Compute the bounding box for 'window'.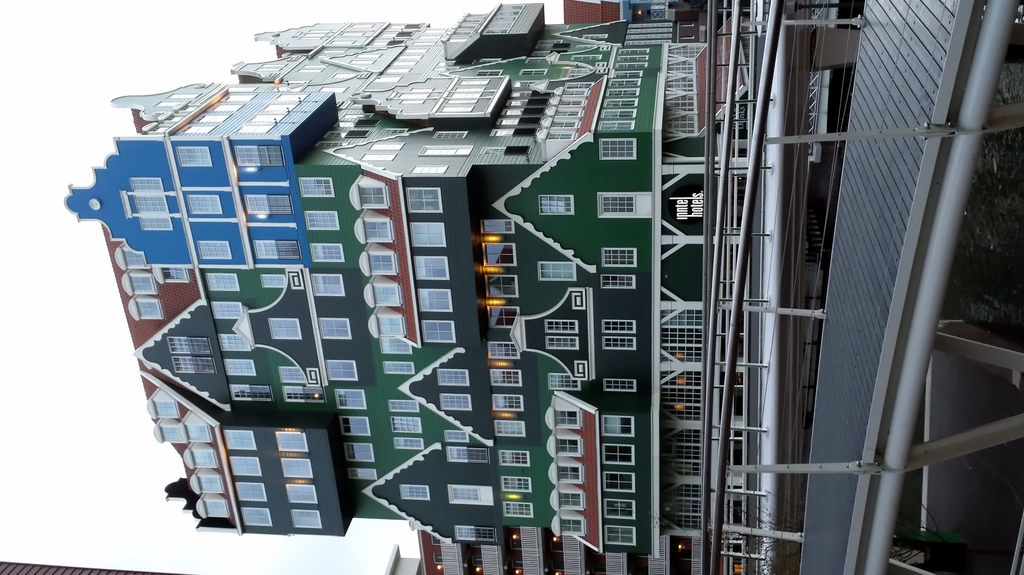
(left=130, top=177, right=175, bottom=232).
